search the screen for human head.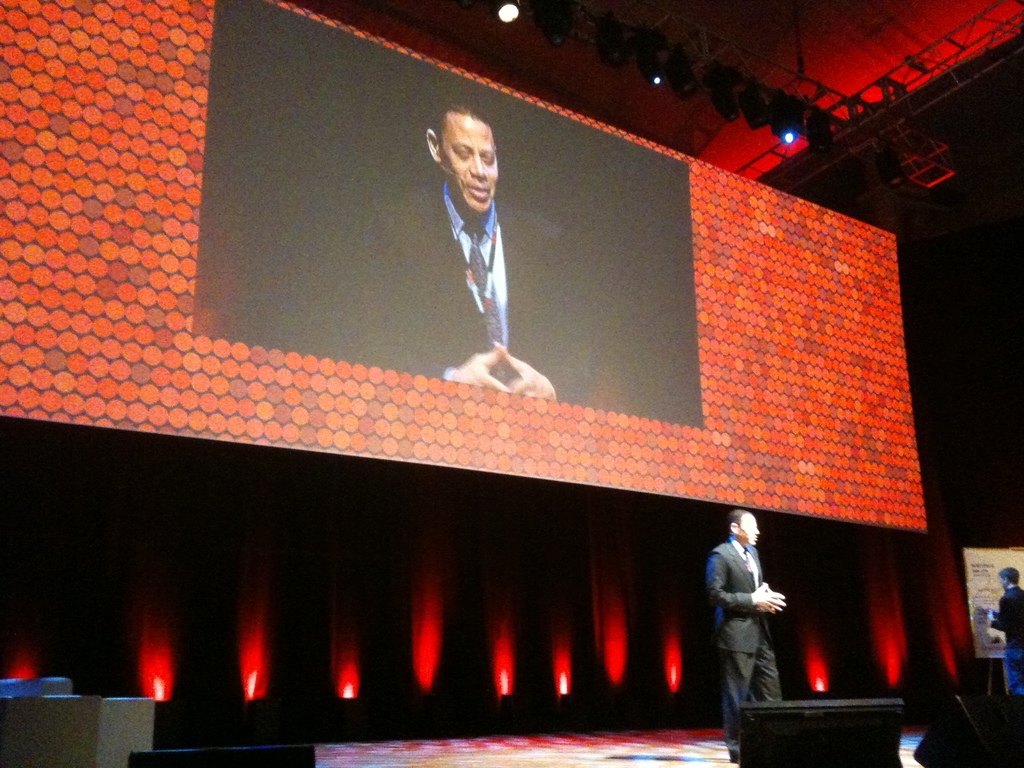
Found at 729:509:761:545.
